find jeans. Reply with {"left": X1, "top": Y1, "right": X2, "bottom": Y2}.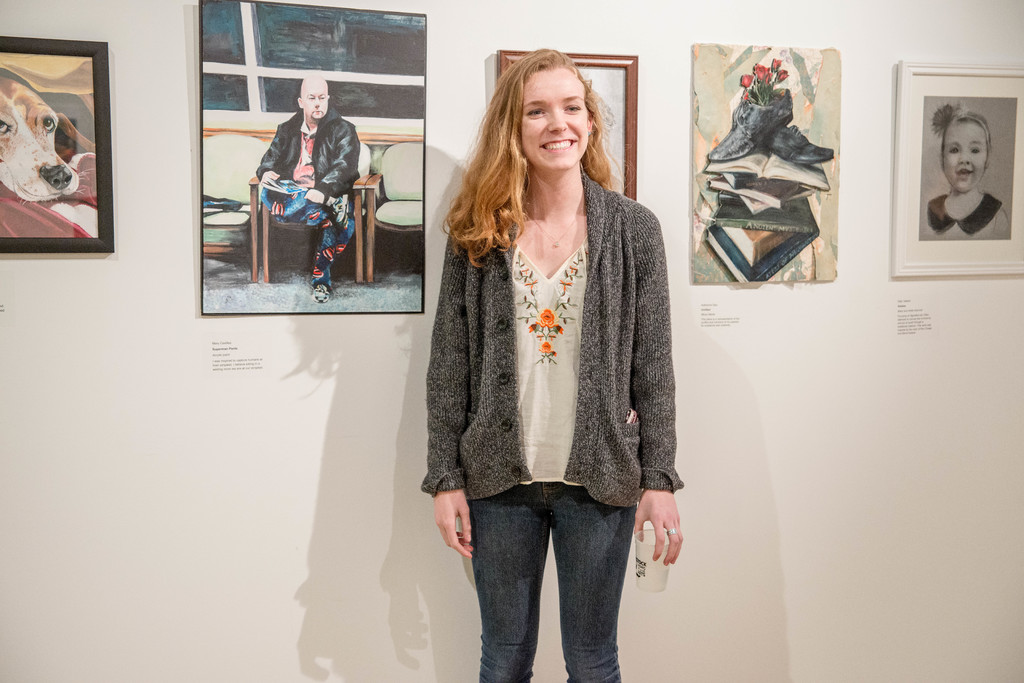
{"left": 470, "top": 482, "right": 634, "bottom": 682}.
